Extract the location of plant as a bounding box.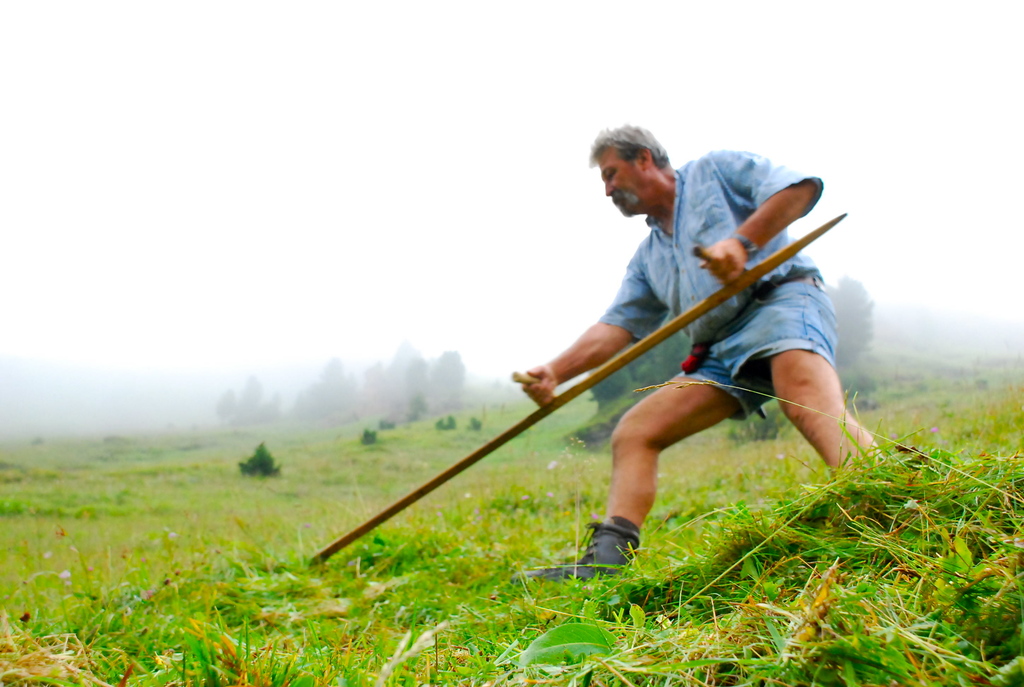
(470,409,488,429).
